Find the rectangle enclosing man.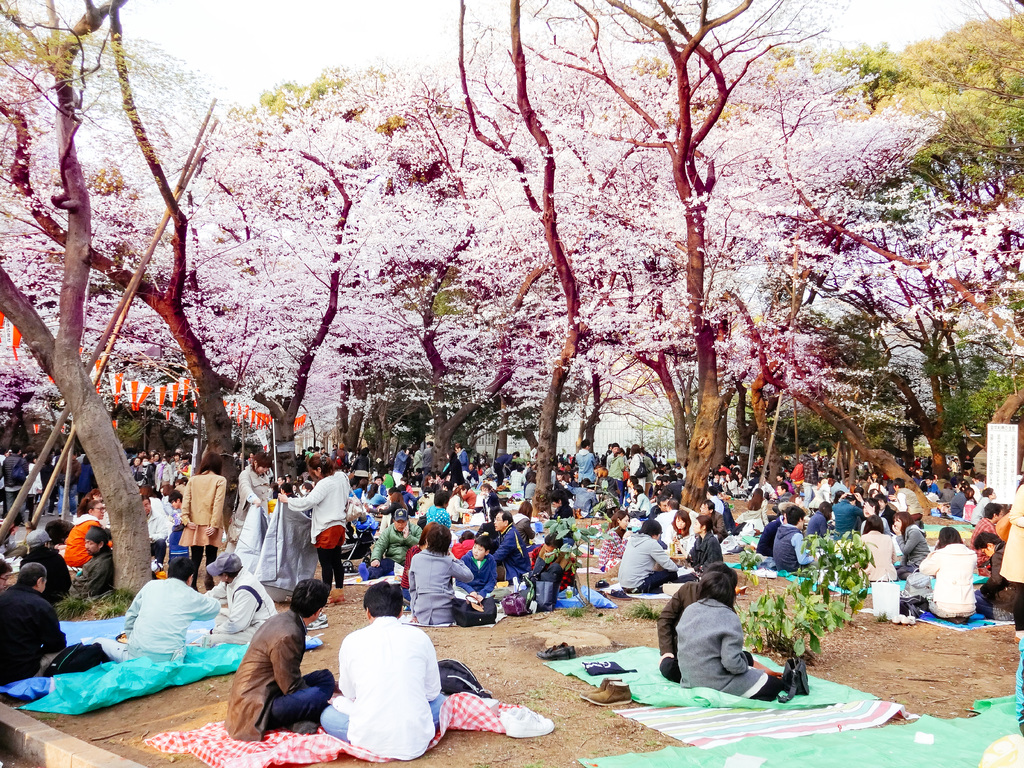
<bbox>68, 524, 114, 611</bbox>.
